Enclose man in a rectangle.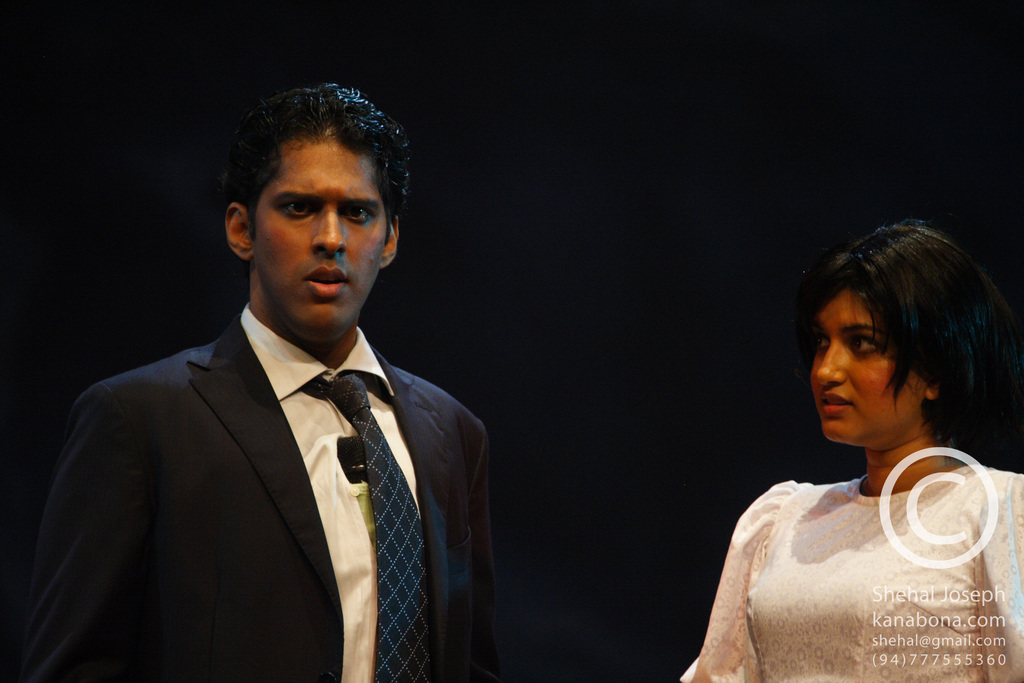
pyautogui.locateOnScreen(36, 103, 513, 682).
